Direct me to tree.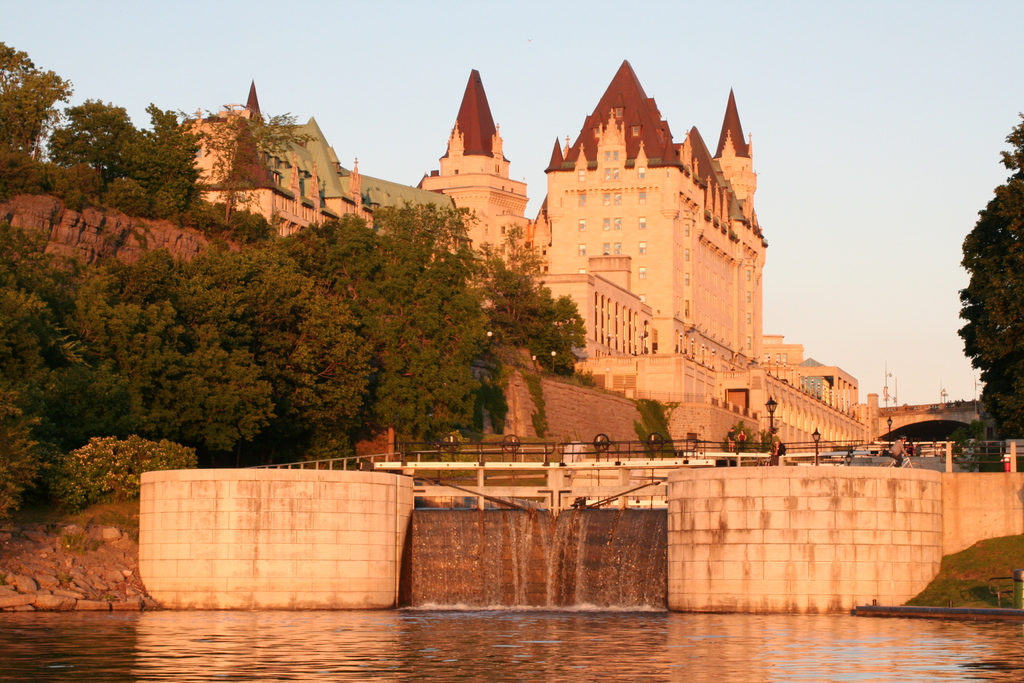
Direction: left=67, top=85, right=187, bottom=206.
